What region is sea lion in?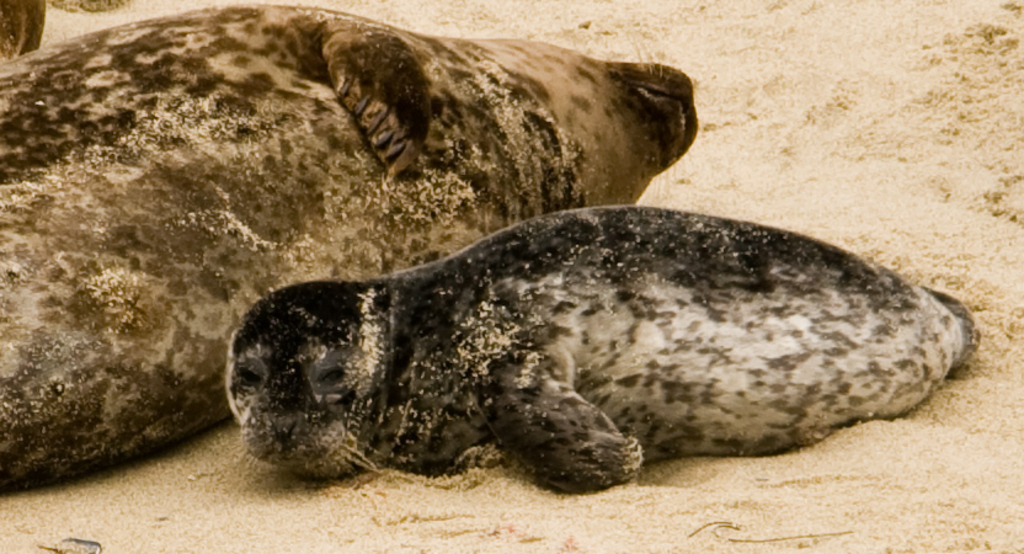
{"x1": 0, "y1": 0, "x2": 703, "y2": 495}.
